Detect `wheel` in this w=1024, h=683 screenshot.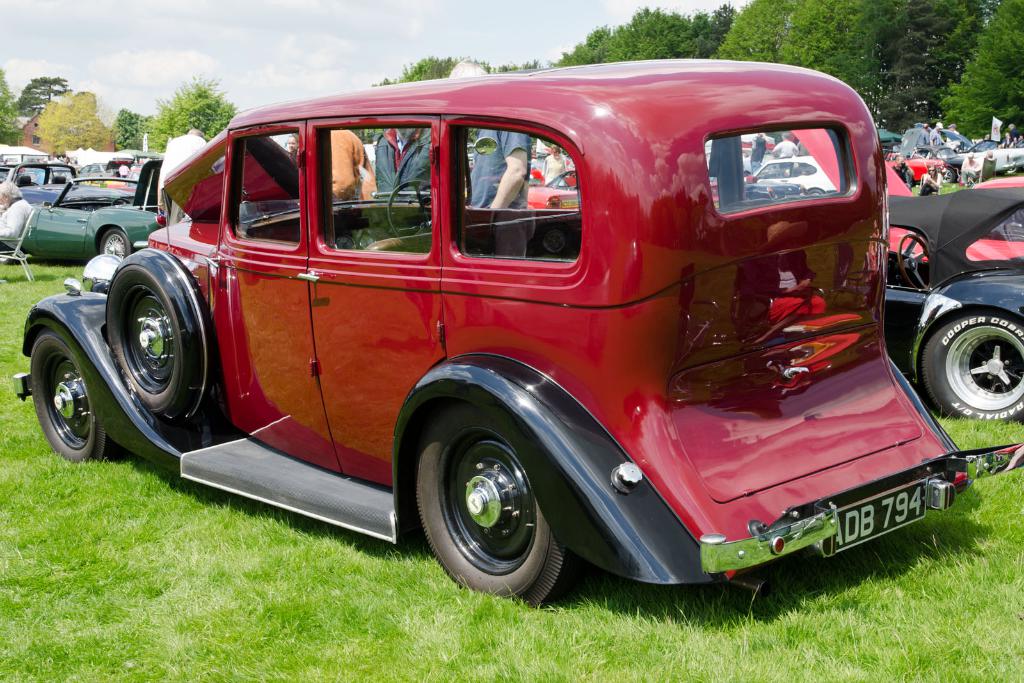
Detection: 101:229:130:255.
